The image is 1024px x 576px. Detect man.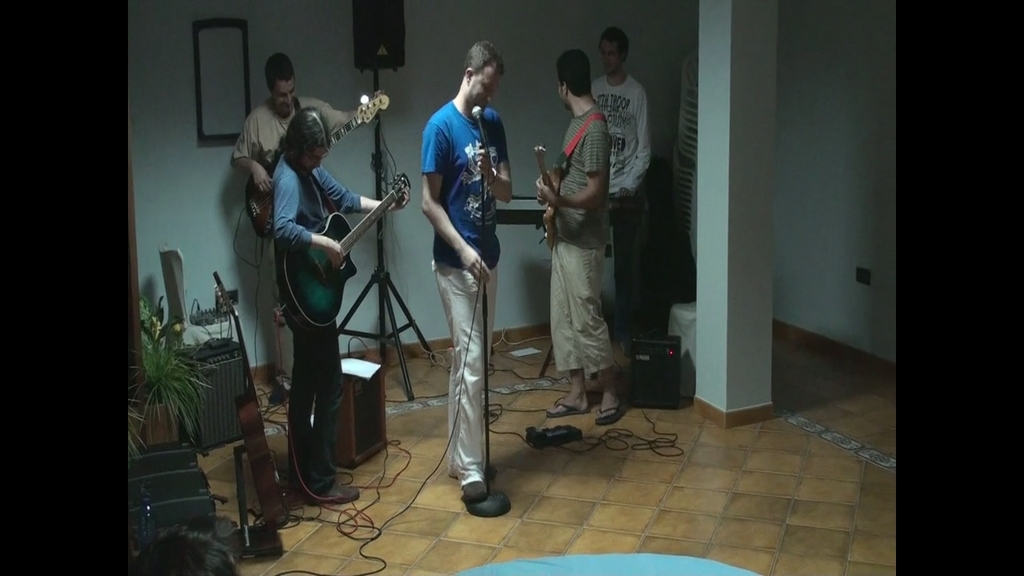
Detection: Rect(410, 46, 520, 499).
